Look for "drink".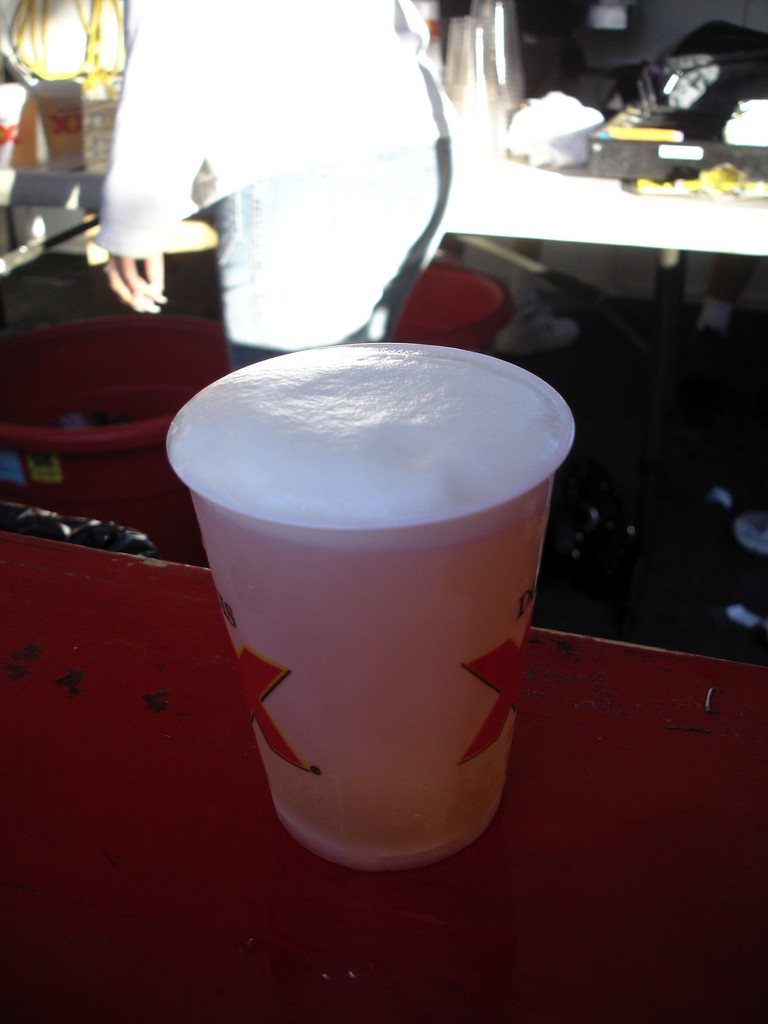
Found: <region>164, 344, 575, 874</region>.
